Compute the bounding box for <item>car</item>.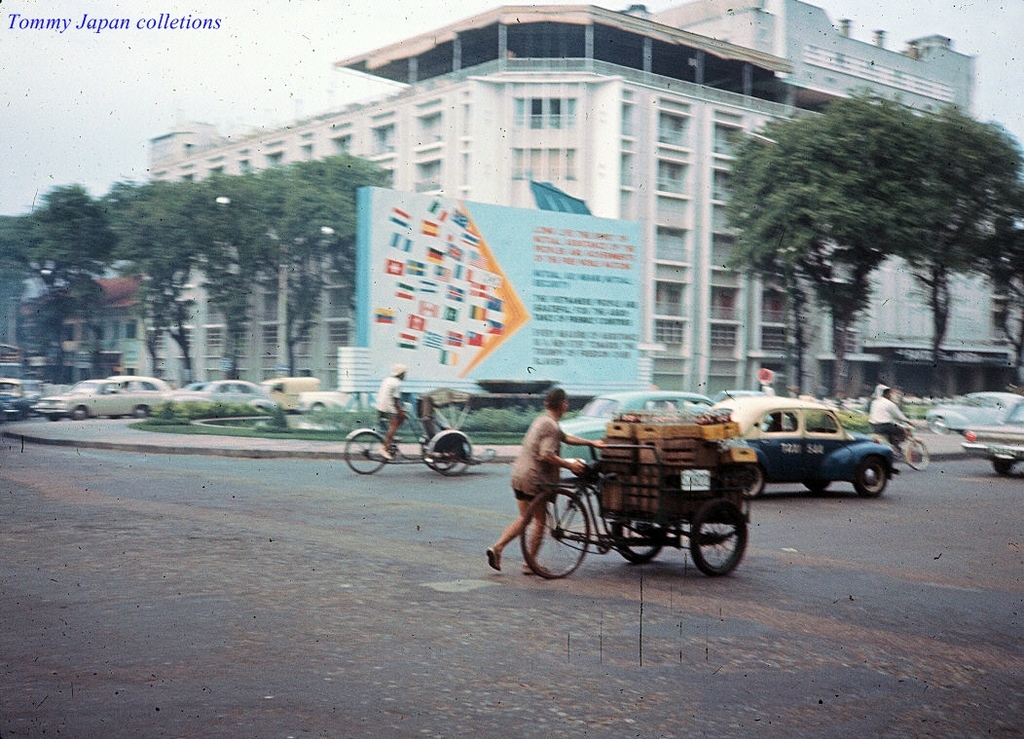
[556, 387, 715, 462].
